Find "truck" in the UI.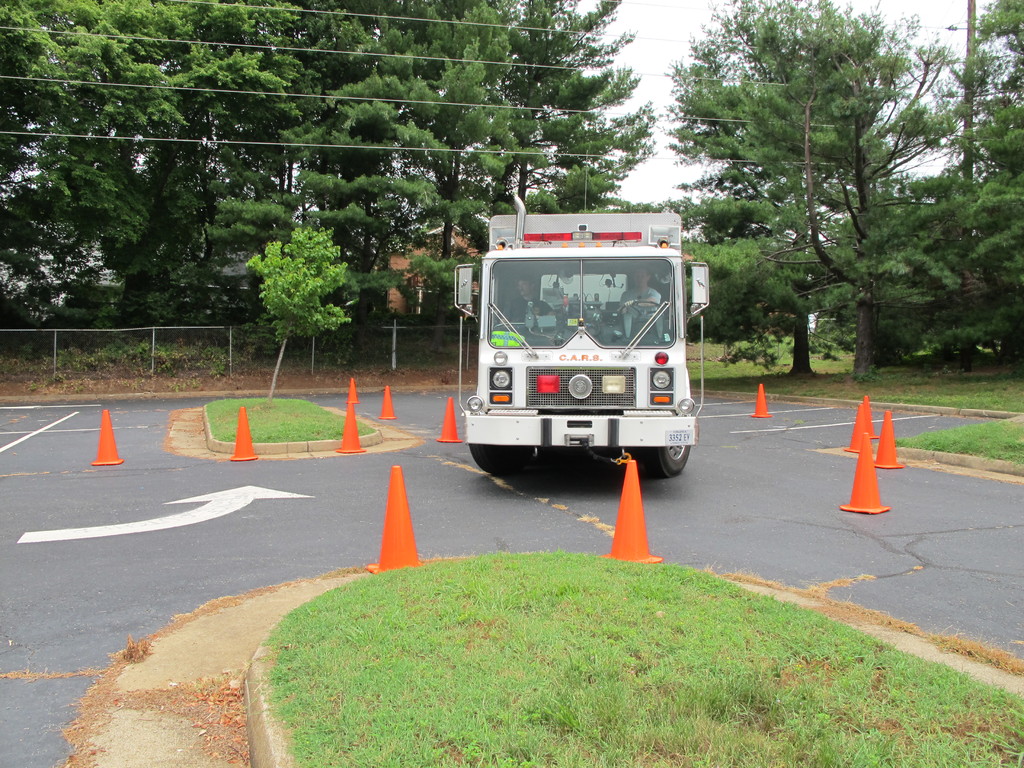
UI element at [left=445, top=216, right=721, bottom=492].
